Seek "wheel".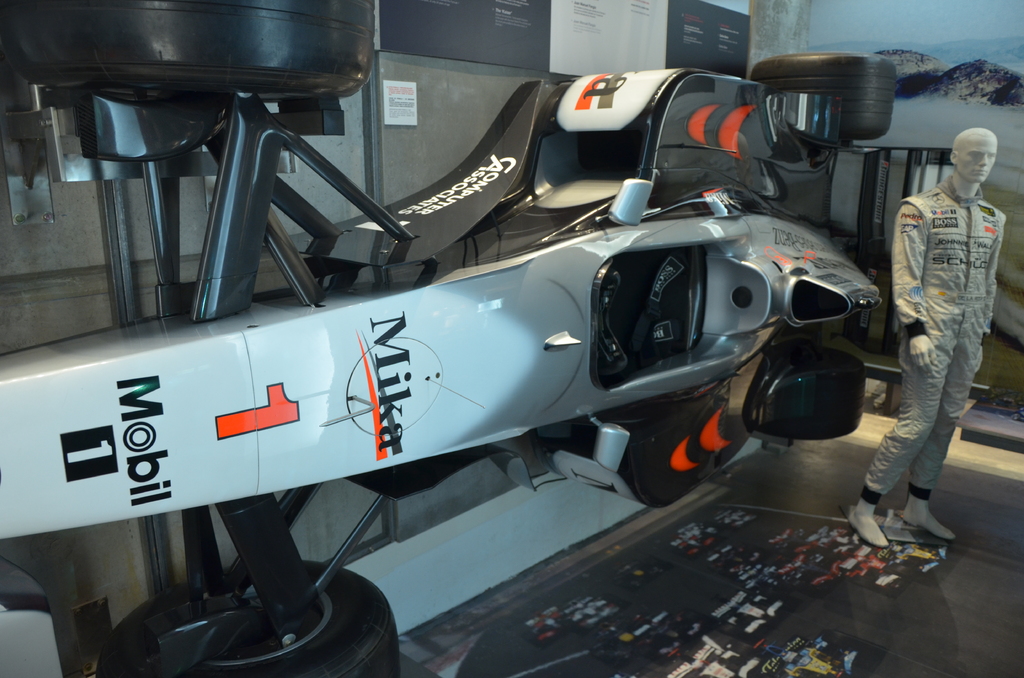
locate(0, 0, 374, 92).
